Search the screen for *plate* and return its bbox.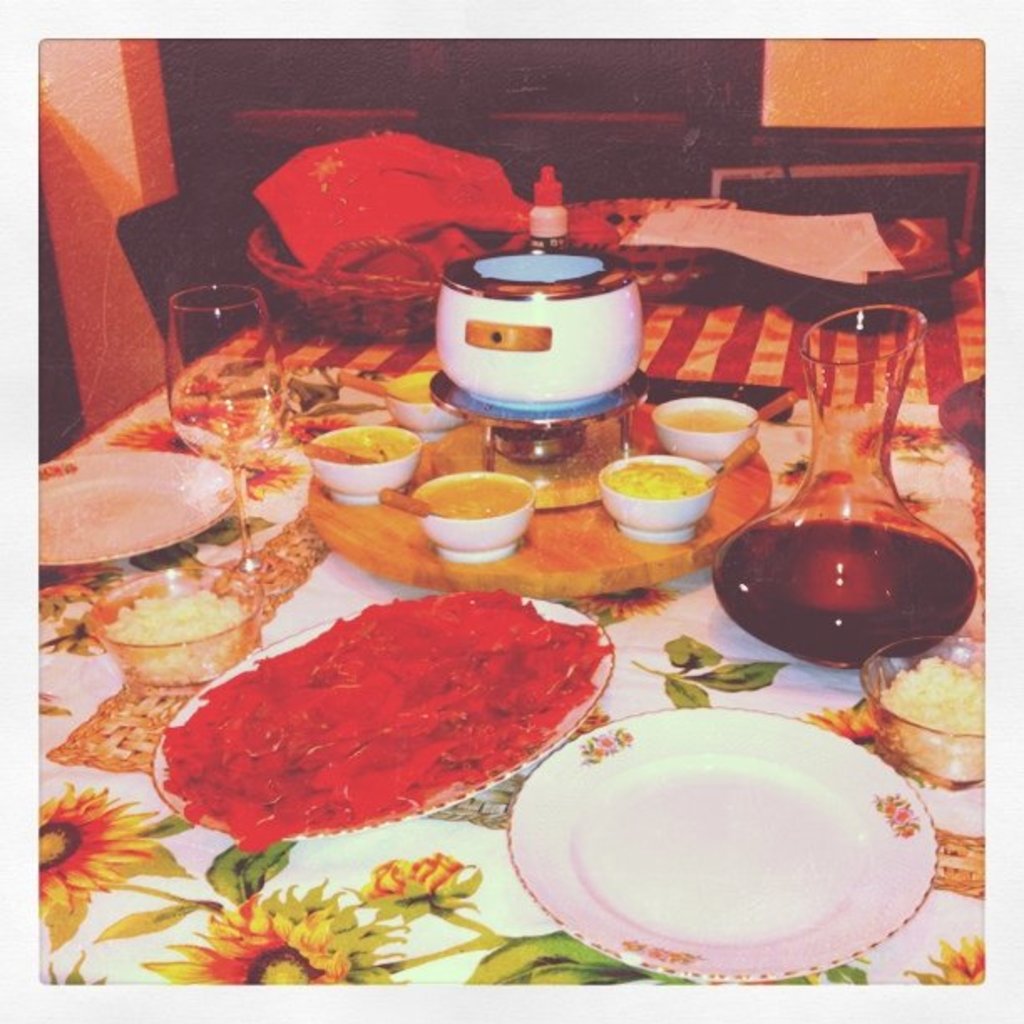
Found: bbox=(38, 448, 243, 569).
